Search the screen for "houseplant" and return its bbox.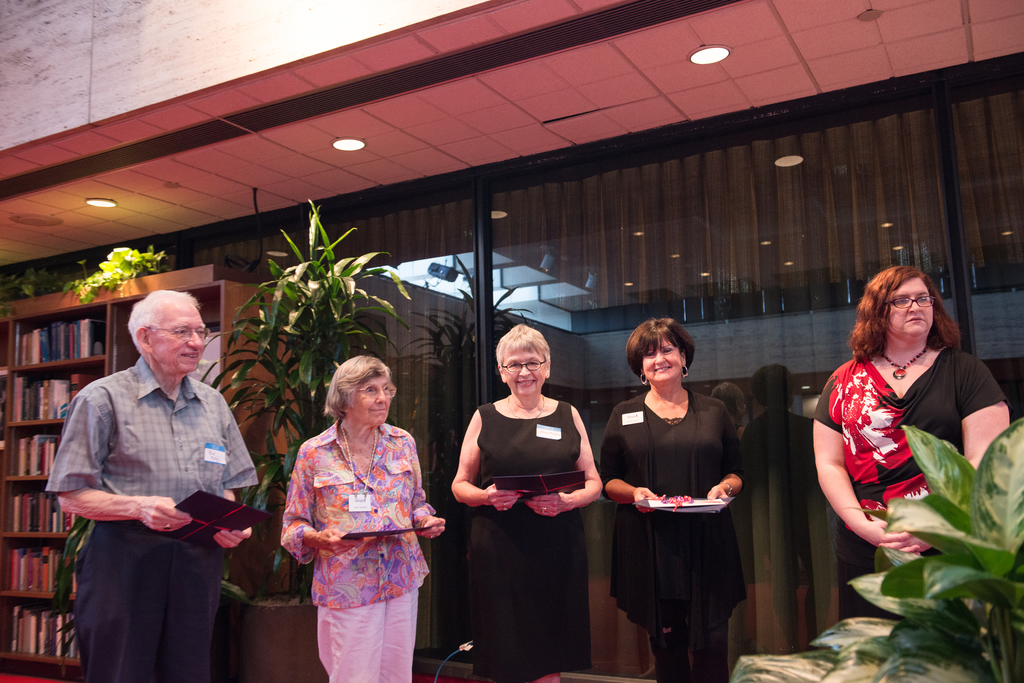
Found: 731,411,1023,682.
